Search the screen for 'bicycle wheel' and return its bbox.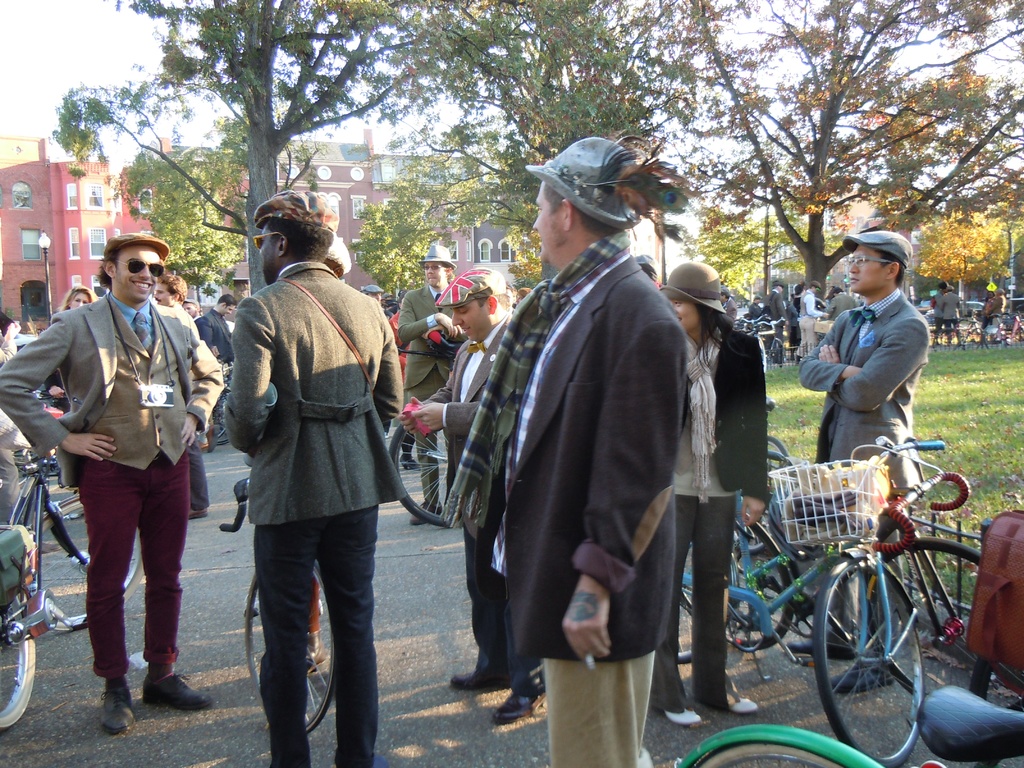
Found: (27, 463, 149, 626).
